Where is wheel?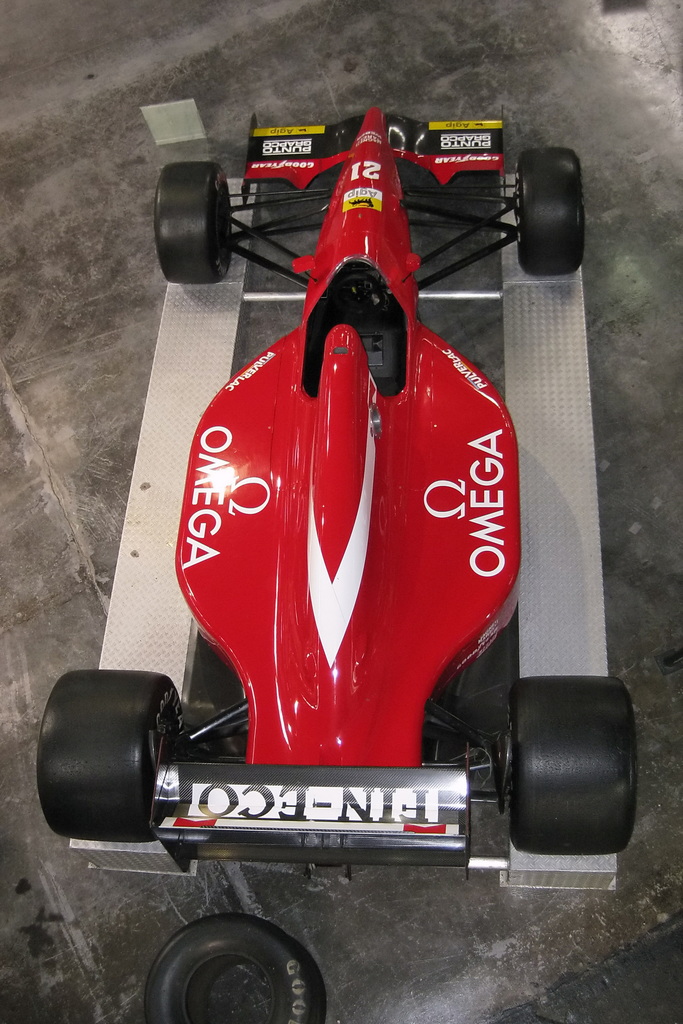
{"left": 148, "top": 926, "right": 334, "bottom": 1021}.
